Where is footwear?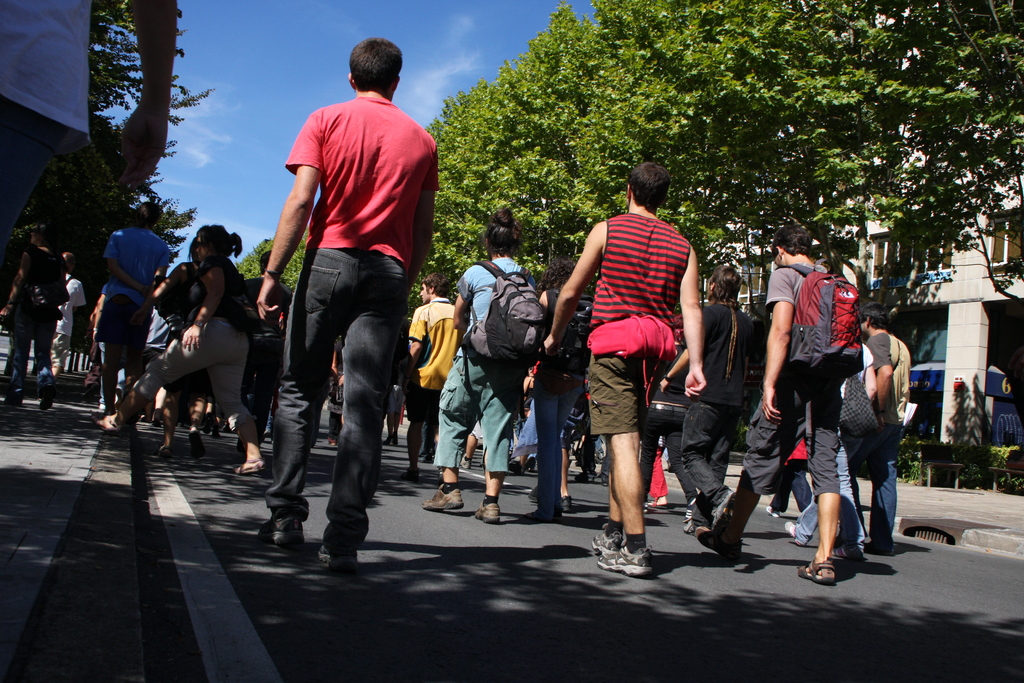
[x1=642, y1=498, x2=675, y2=516].
